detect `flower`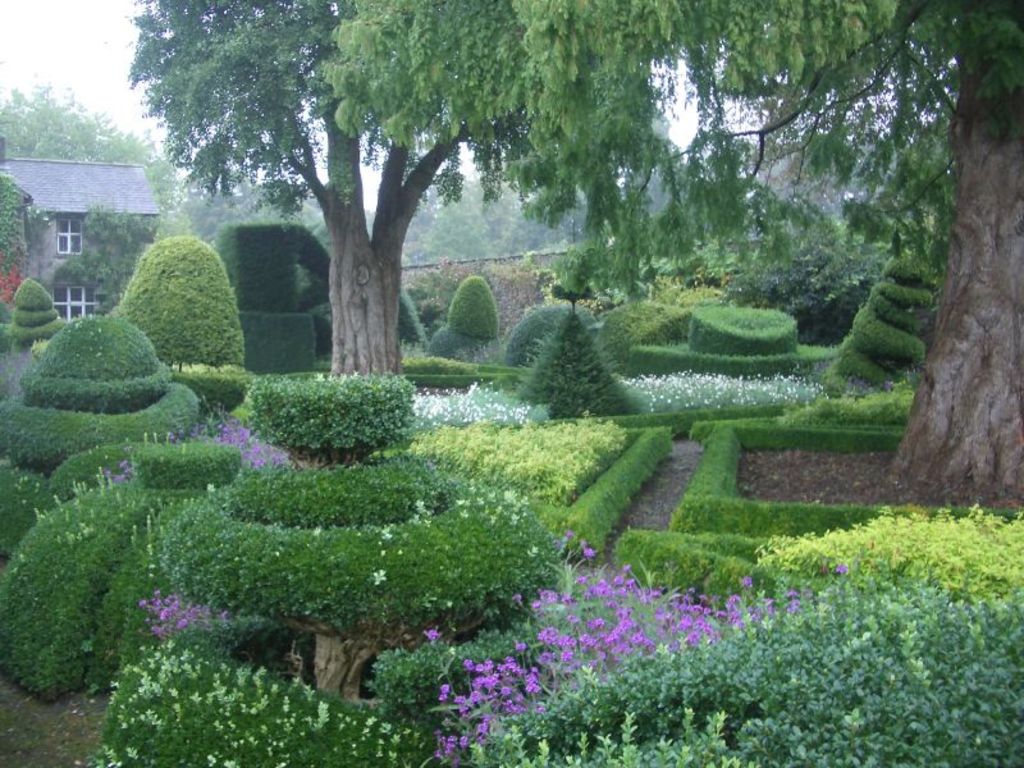
581:543:595:559
